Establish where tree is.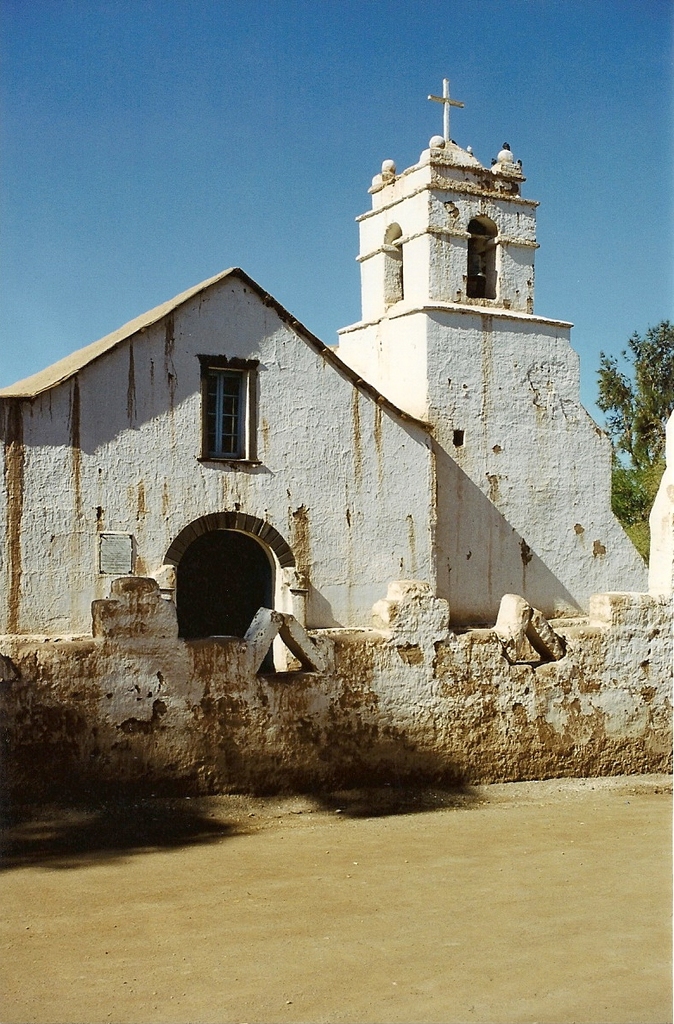
Established at [587,294,665,530].
